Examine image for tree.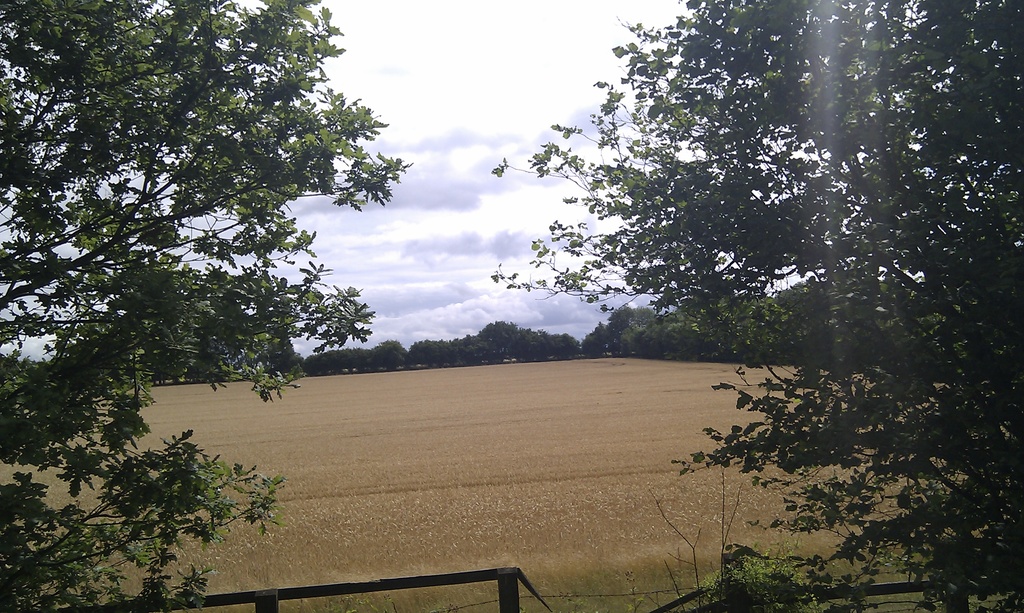
Examination result: <box>355,347,372,372</box>.
